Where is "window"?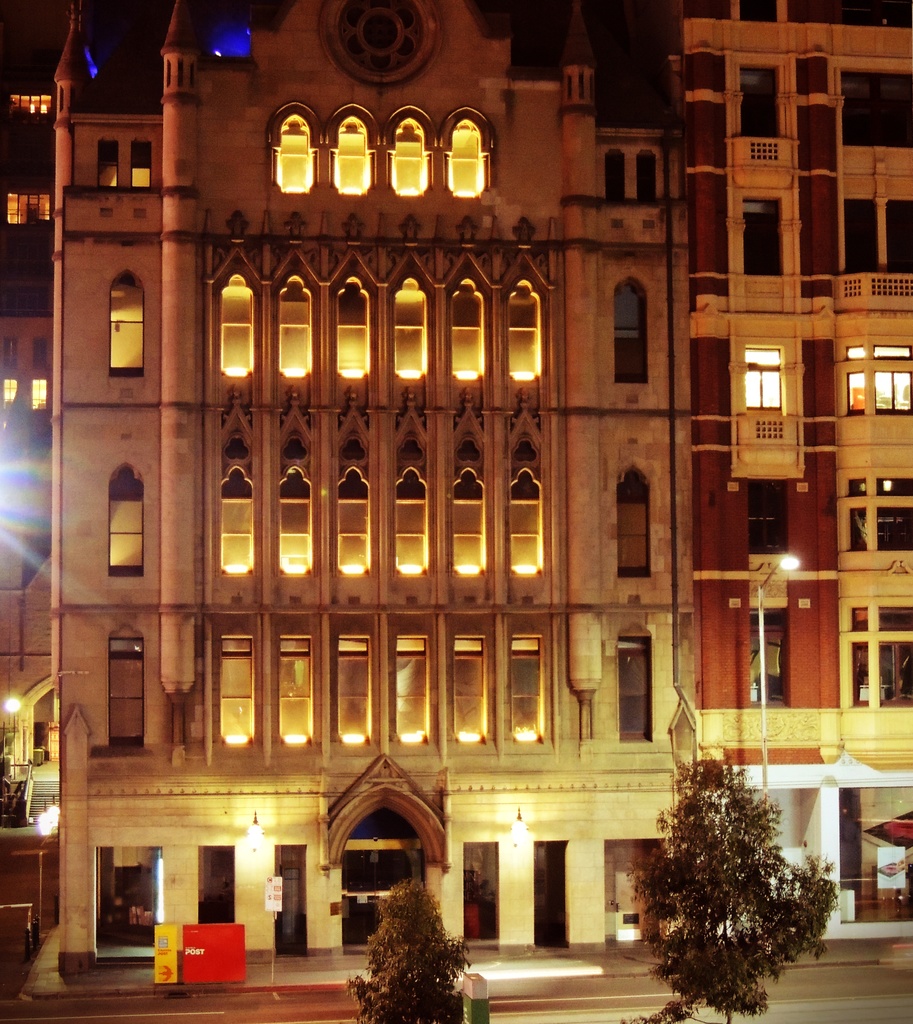
(390, 120, 429, 193).
